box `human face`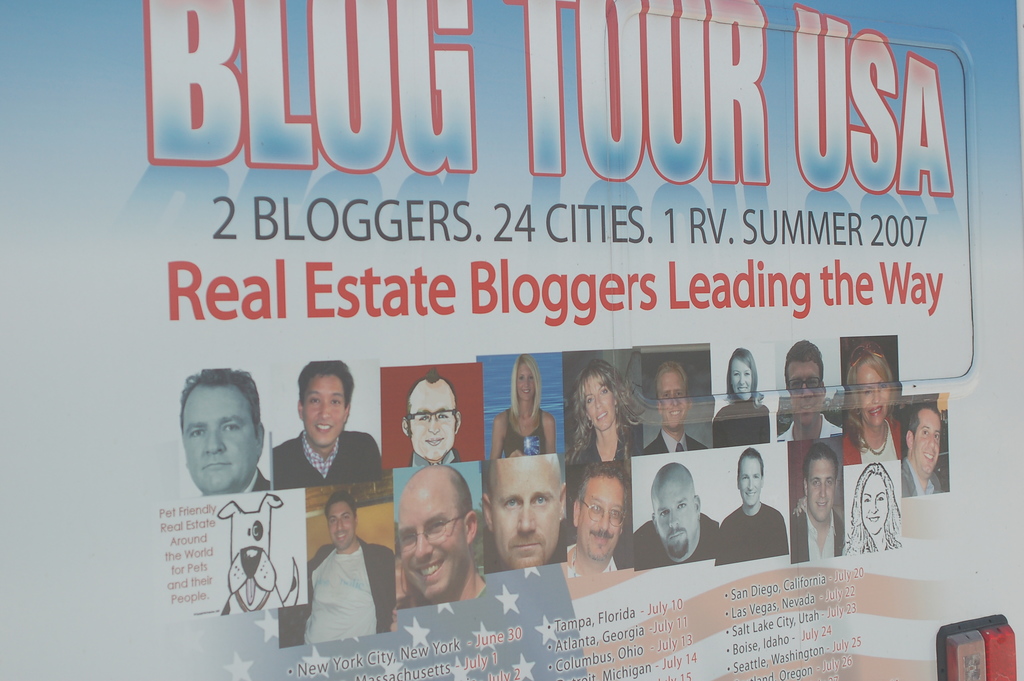
728, 359, 753, 400
